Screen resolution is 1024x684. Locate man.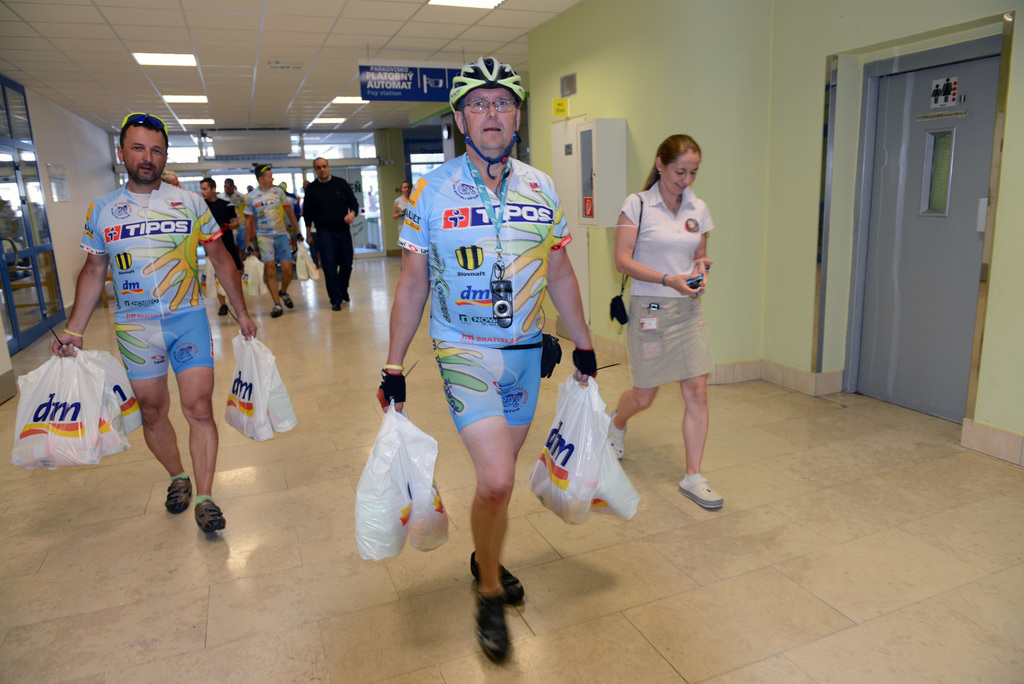
box(378, 53, 602, 666).
